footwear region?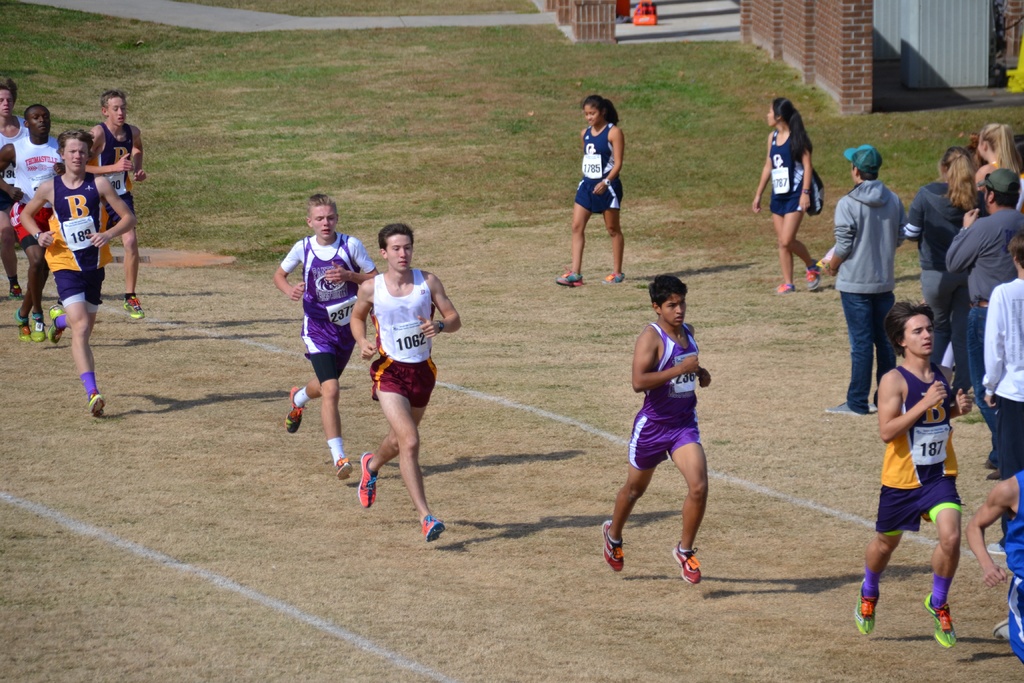
609:268:625:286
